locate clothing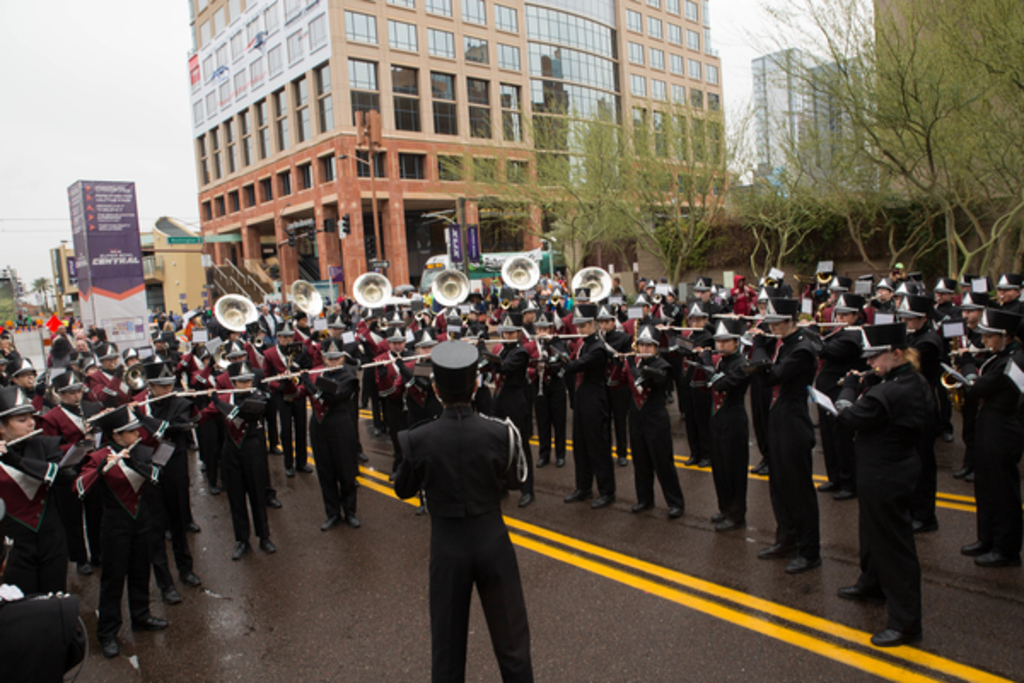
{"left": 620, "top": 345, "right": 669, "bottom": 507}
